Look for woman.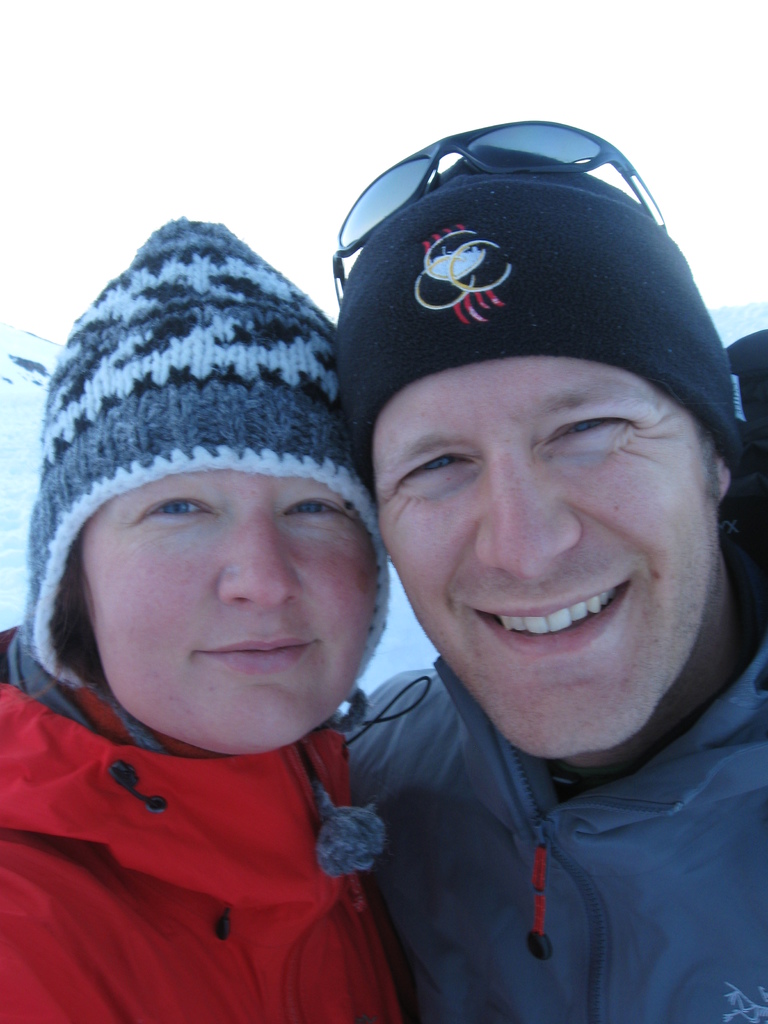
Found: locate(0, 221, 385, 1023).
